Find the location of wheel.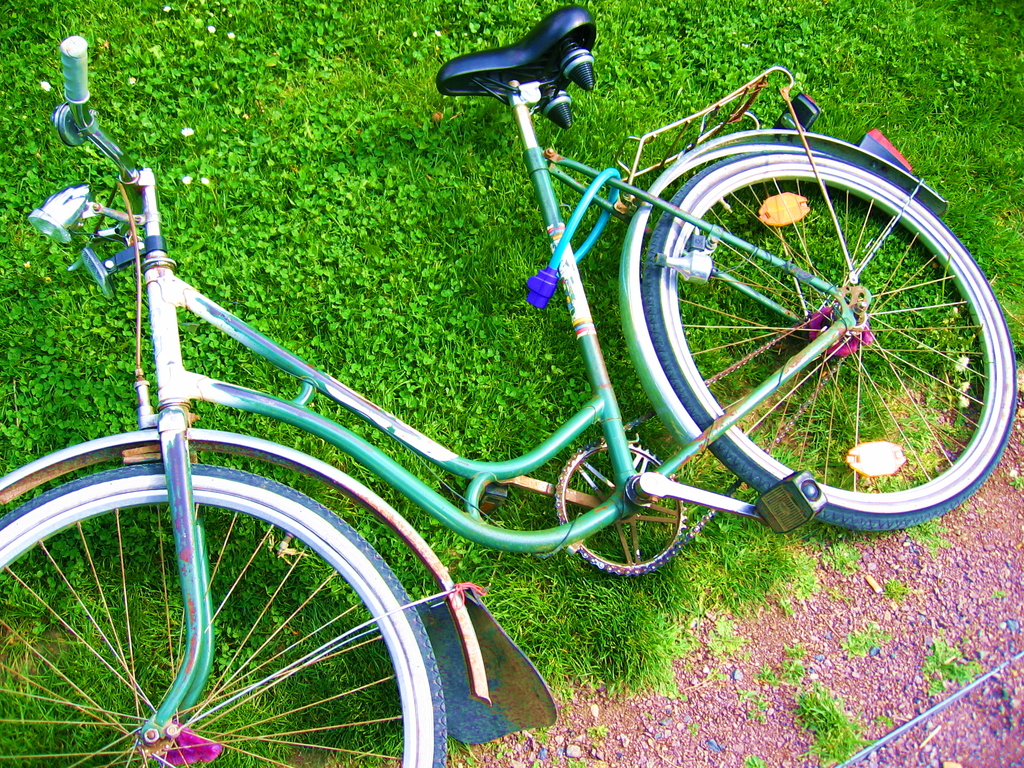
Location: (x1=637, y1=152, x2=1019, y2=531).
